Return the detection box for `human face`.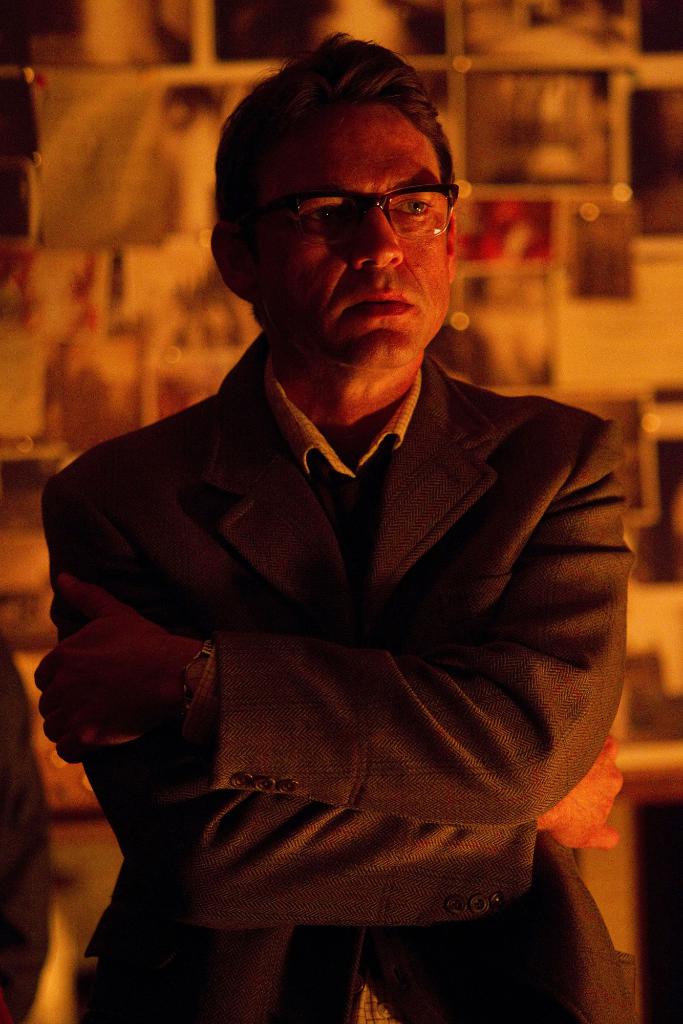
259, 132, 473, 364.
